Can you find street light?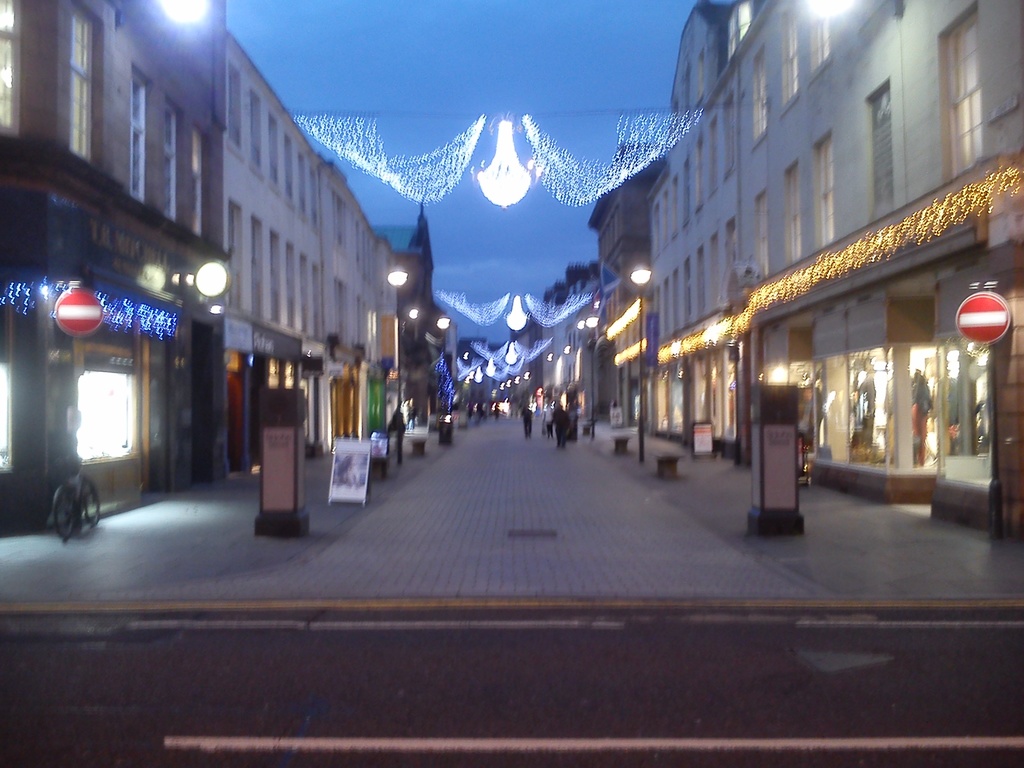
Yes, bounding box: 387, 264, 410, 468.
